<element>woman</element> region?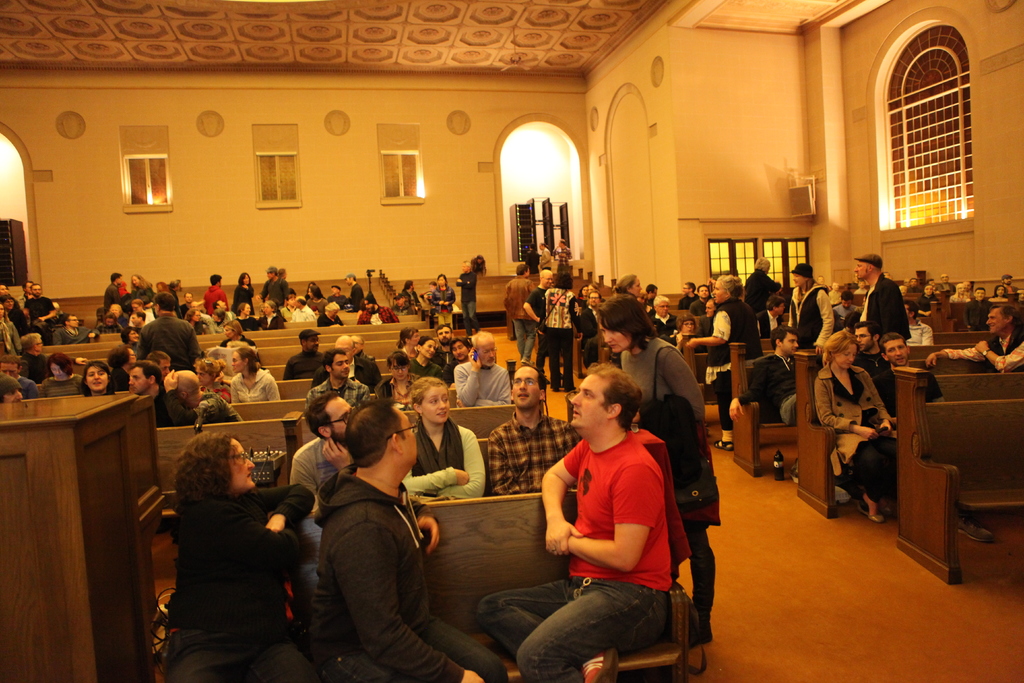
bbox=[0, 305, 25, 355]
